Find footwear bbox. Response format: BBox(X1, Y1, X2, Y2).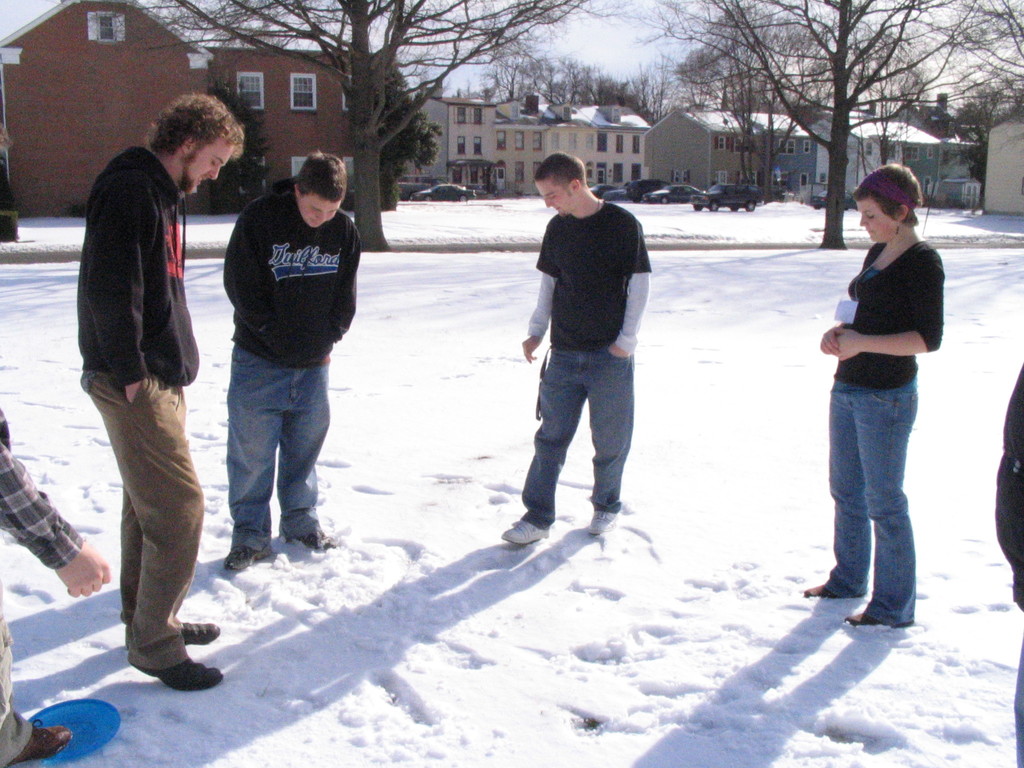
BBox(502, 519, 551, 548).
